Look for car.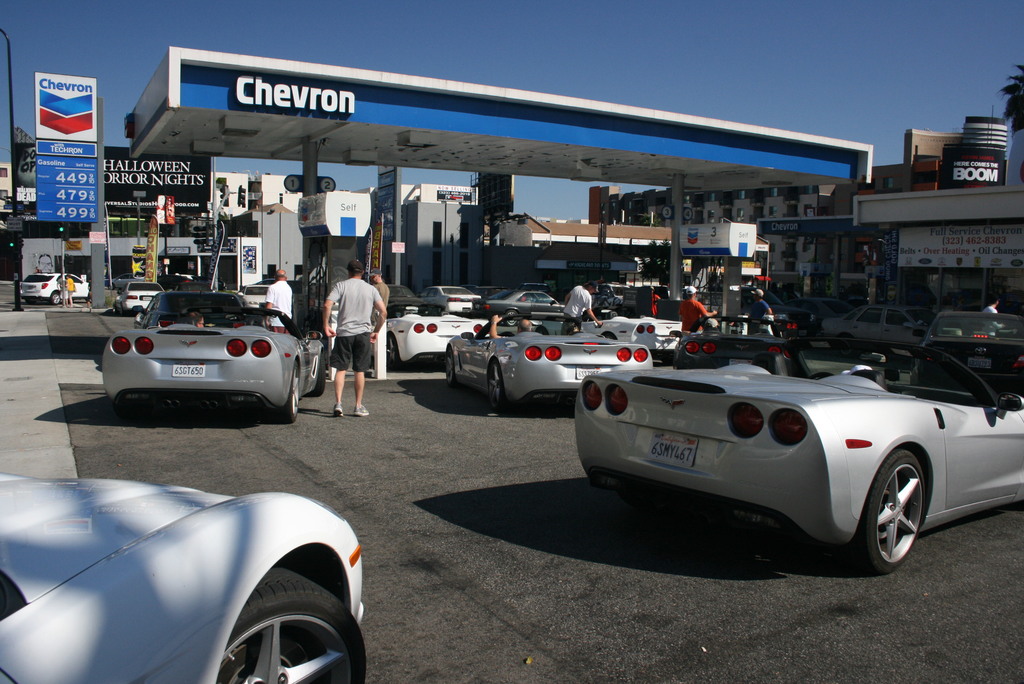
Found: [x1=483, y1=287, x2=570, y2=312].
